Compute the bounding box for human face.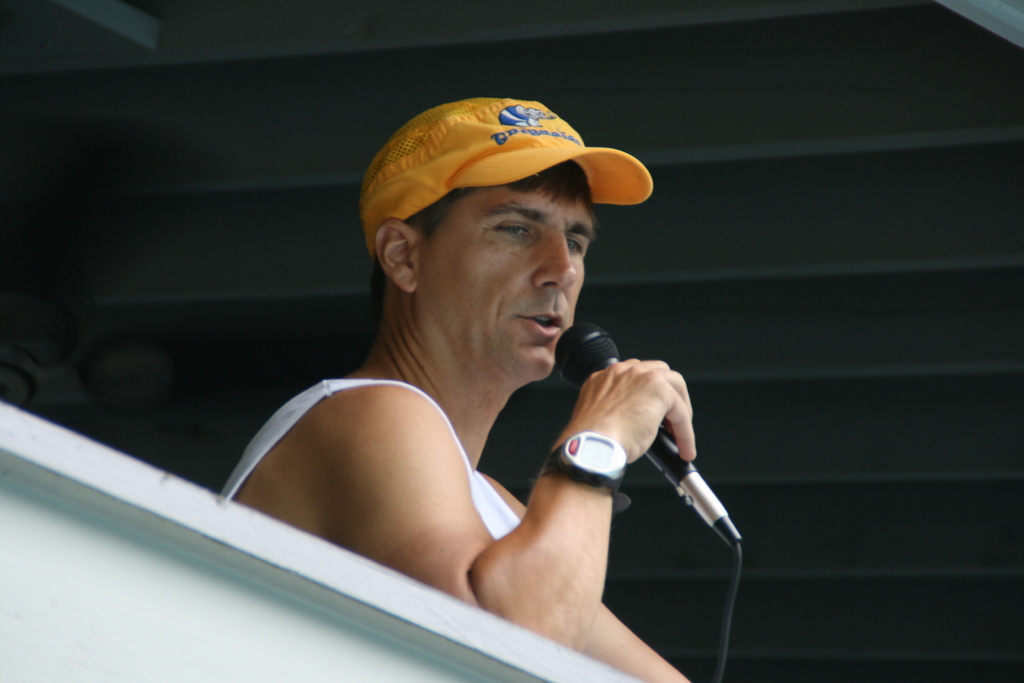
bbox(422, 179, 598, 381).
